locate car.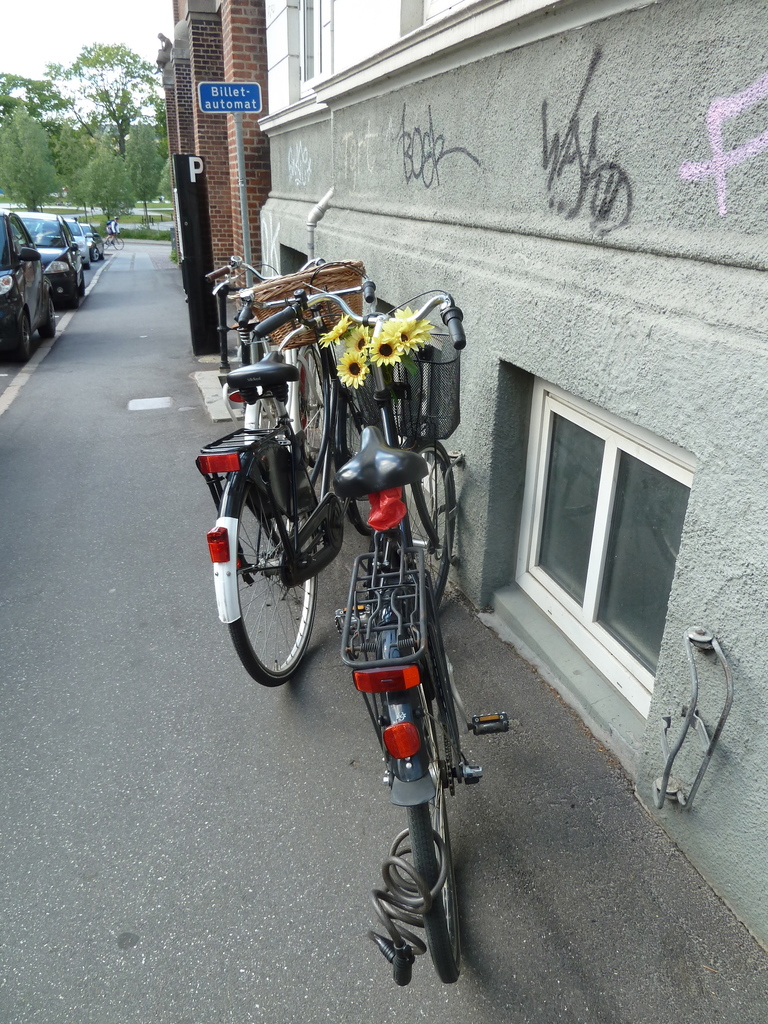
Bounding box: crop(81, 222, 104, 262).
